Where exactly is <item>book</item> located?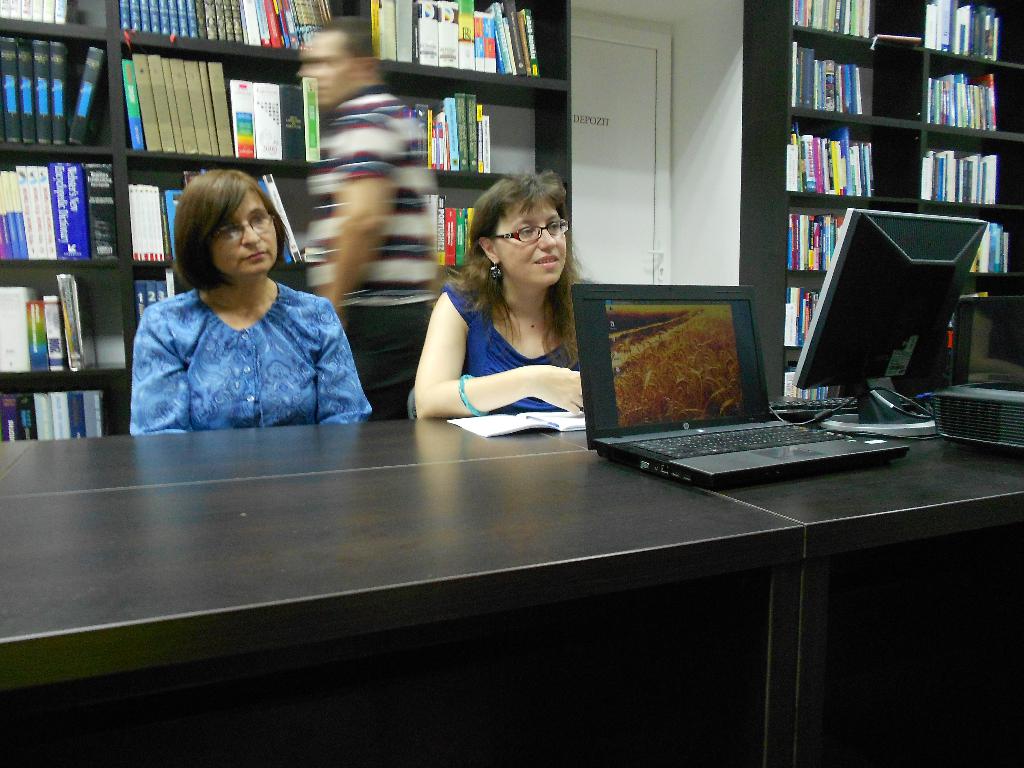
Its bounding box is 448/207/472/264.
